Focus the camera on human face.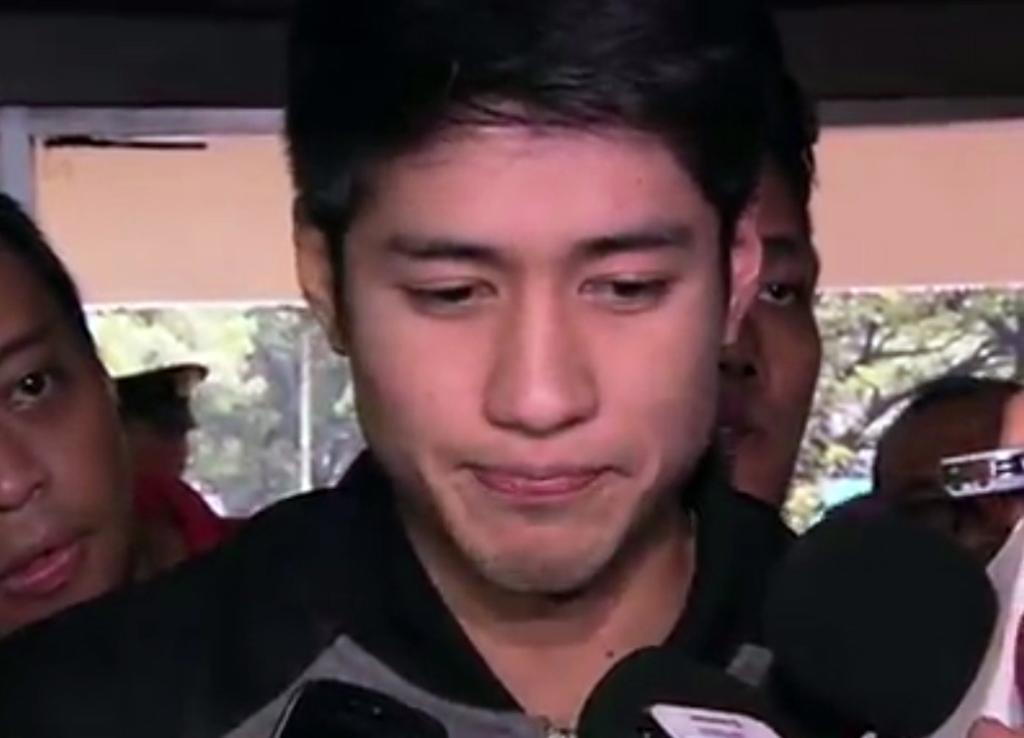
Focus region: l=344, t=135, r=726, b=595.
